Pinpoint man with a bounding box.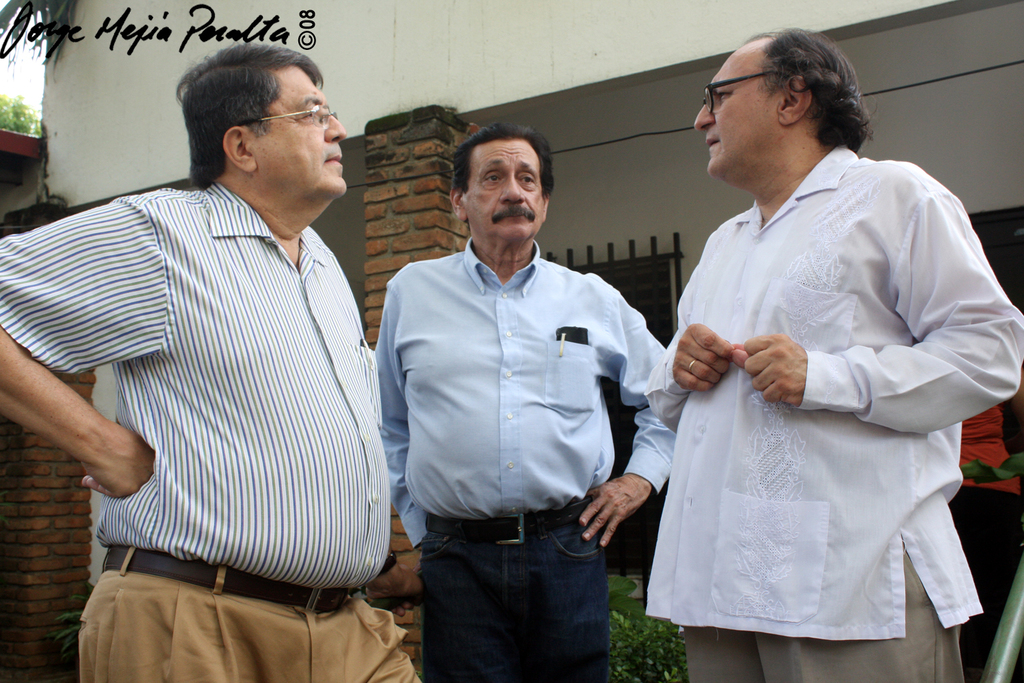
locate(29, 40, 407, 679).
